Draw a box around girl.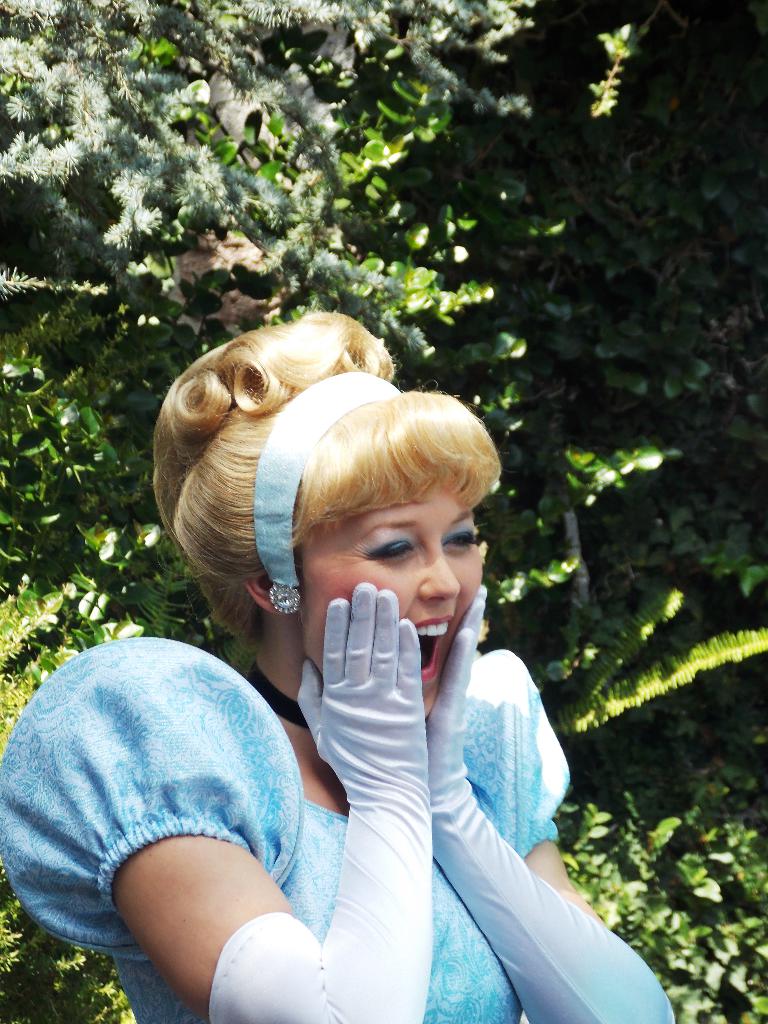
BBox(0, 307, 676, 1023).
